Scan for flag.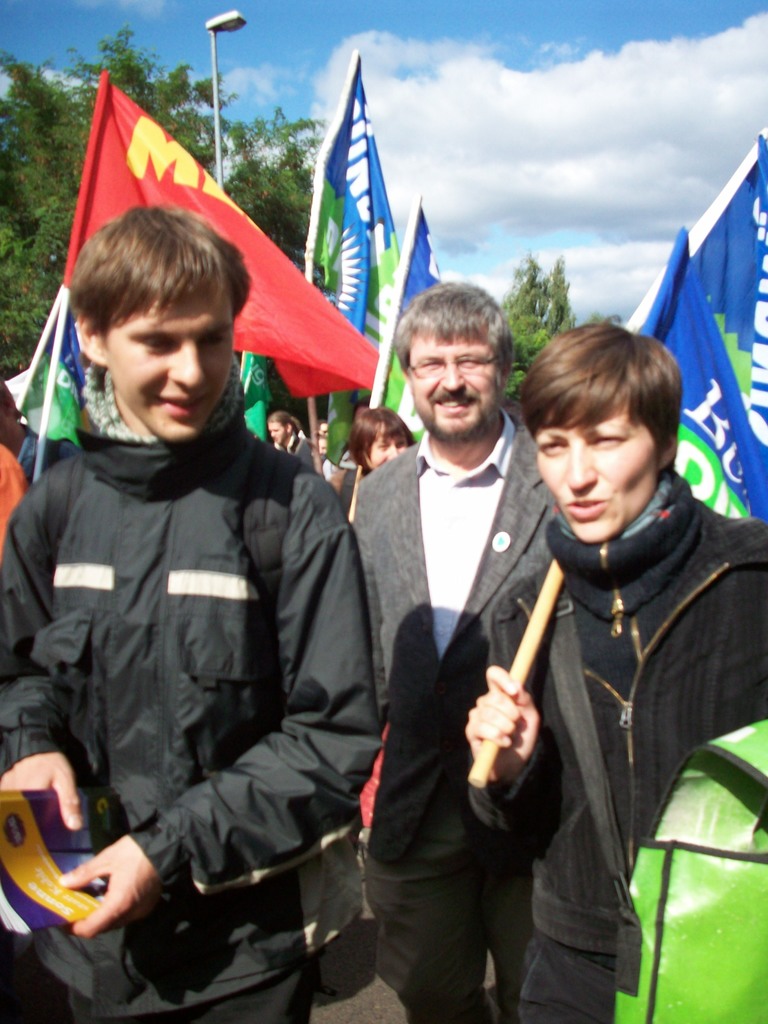
Scan result: [584,712,767,1023].
